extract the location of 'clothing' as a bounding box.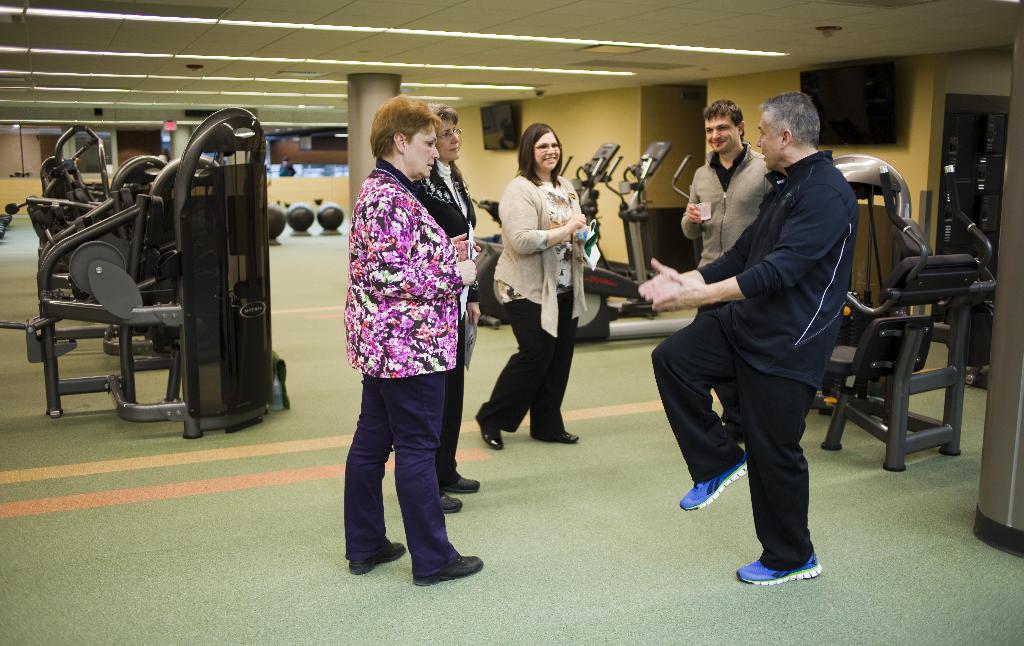
345/155/458/569.
